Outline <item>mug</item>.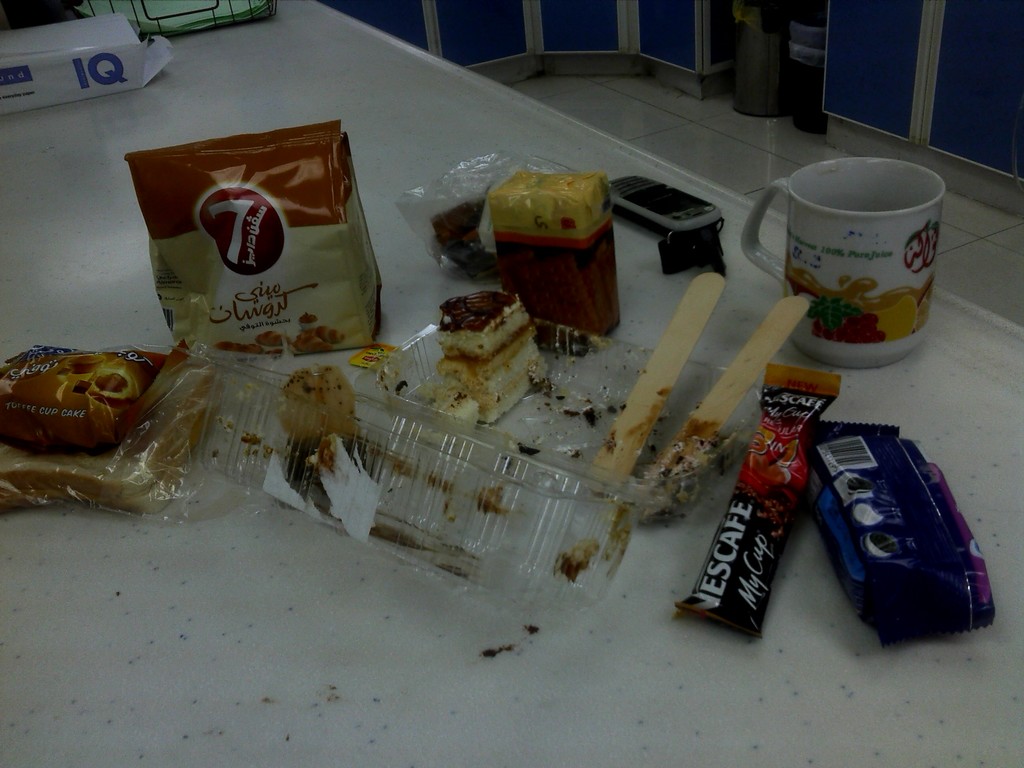
Outline: <box>742,157,948,371</box>.
